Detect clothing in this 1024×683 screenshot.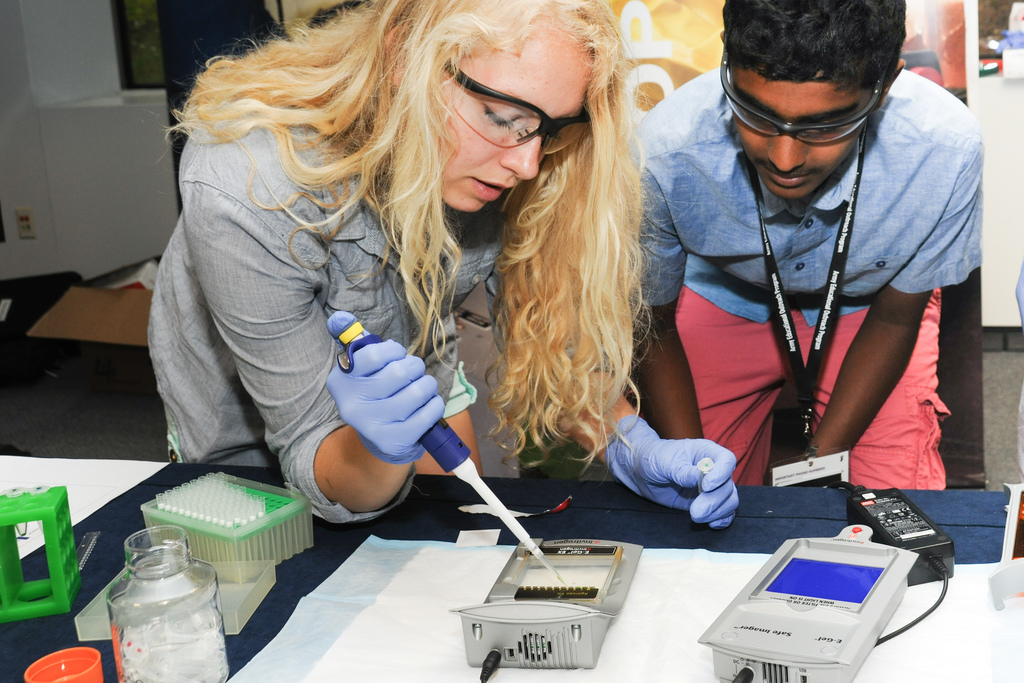
Detection: bbox=(669, 73, 968, 493).
